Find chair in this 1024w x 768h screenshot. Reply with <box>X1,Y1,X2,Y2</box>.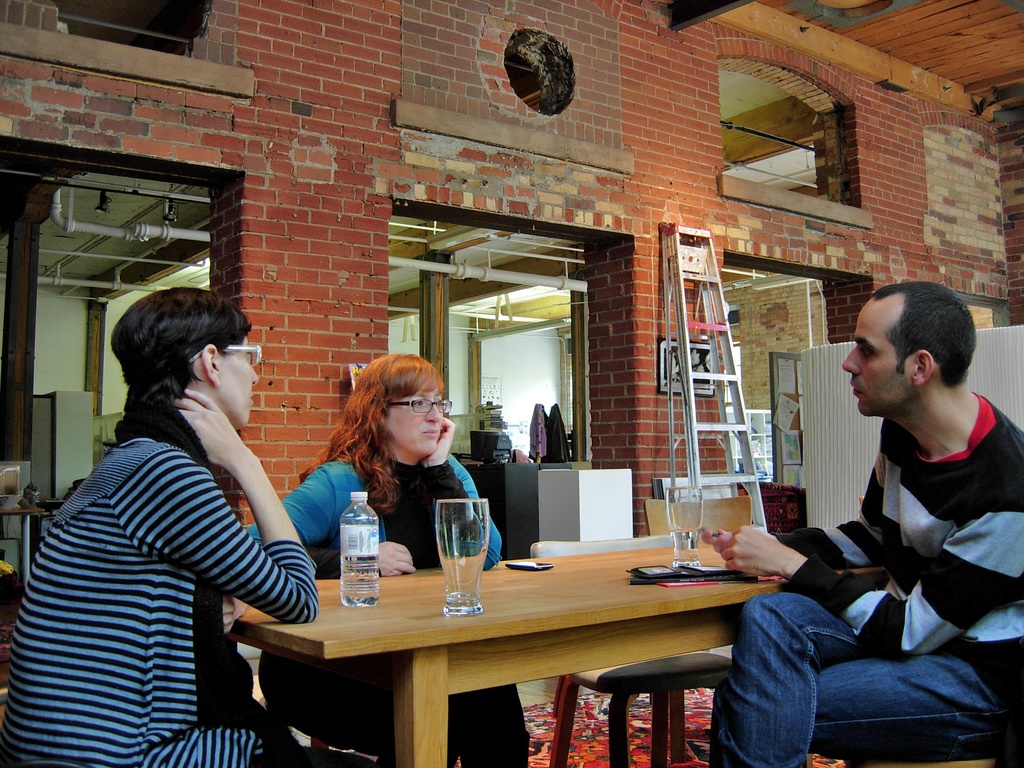
<box>646,492,755,658</box>.
